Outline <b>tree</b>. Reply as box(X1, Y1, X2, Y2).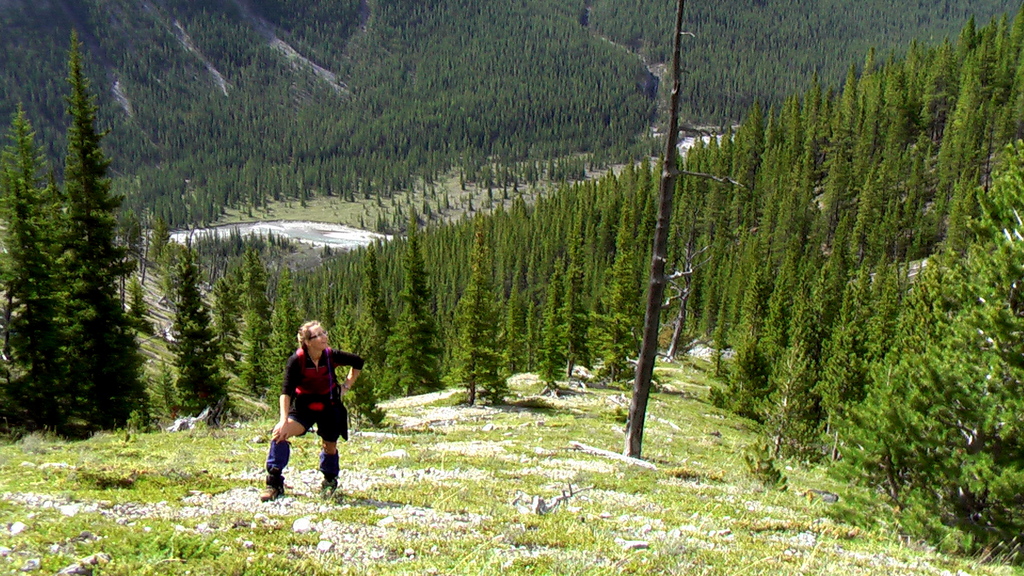
box(0, 88, 75, 440).
